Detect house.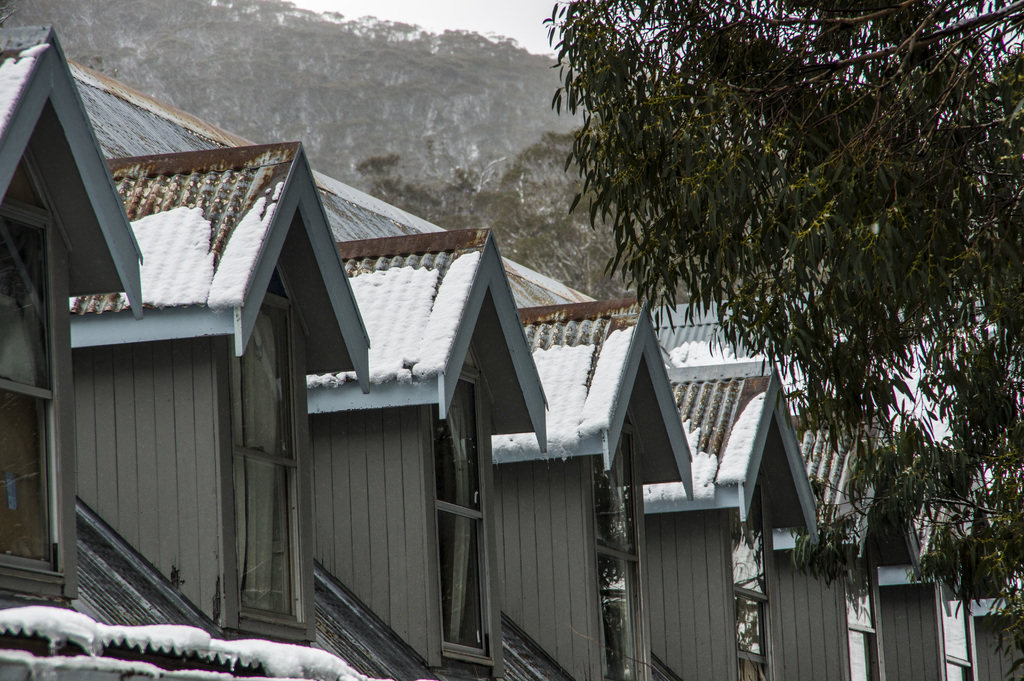
Detected at {"x1": 859, "y1": 473, "x2": 990, "y2": 680}.
